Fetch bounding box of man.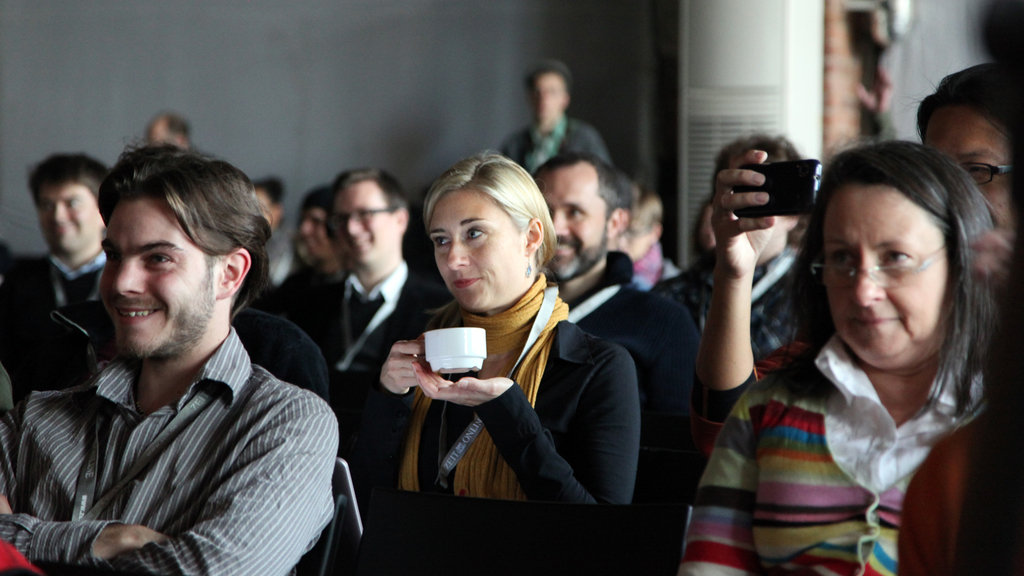
Bbox: <box>2,145,353,575</box>.
